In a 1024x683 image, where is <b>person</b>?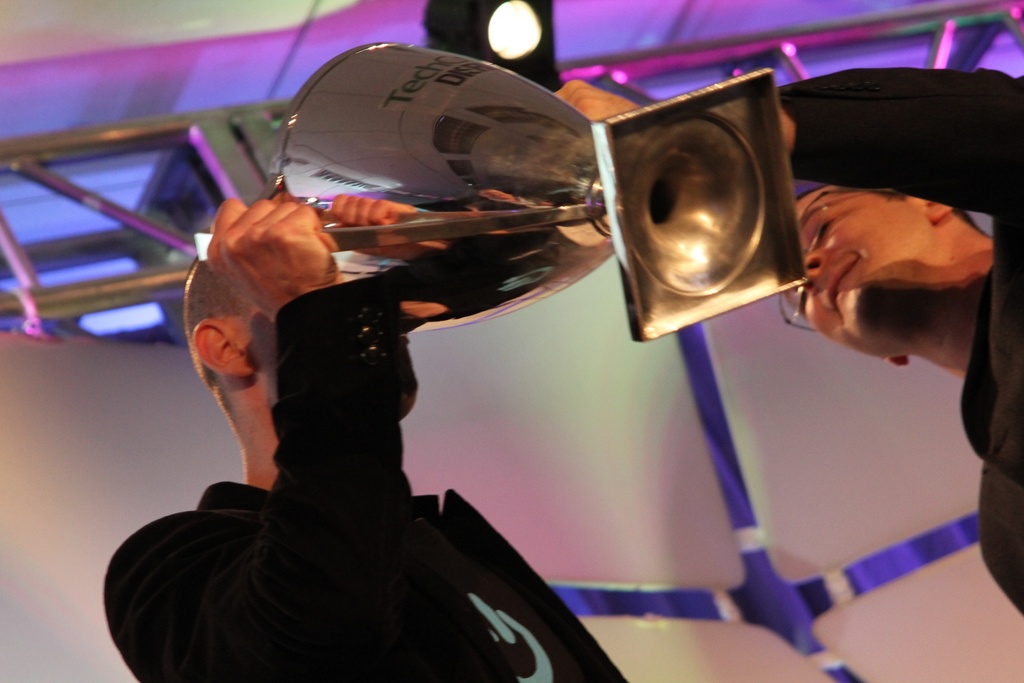
(552, 75, 1023, 619).
